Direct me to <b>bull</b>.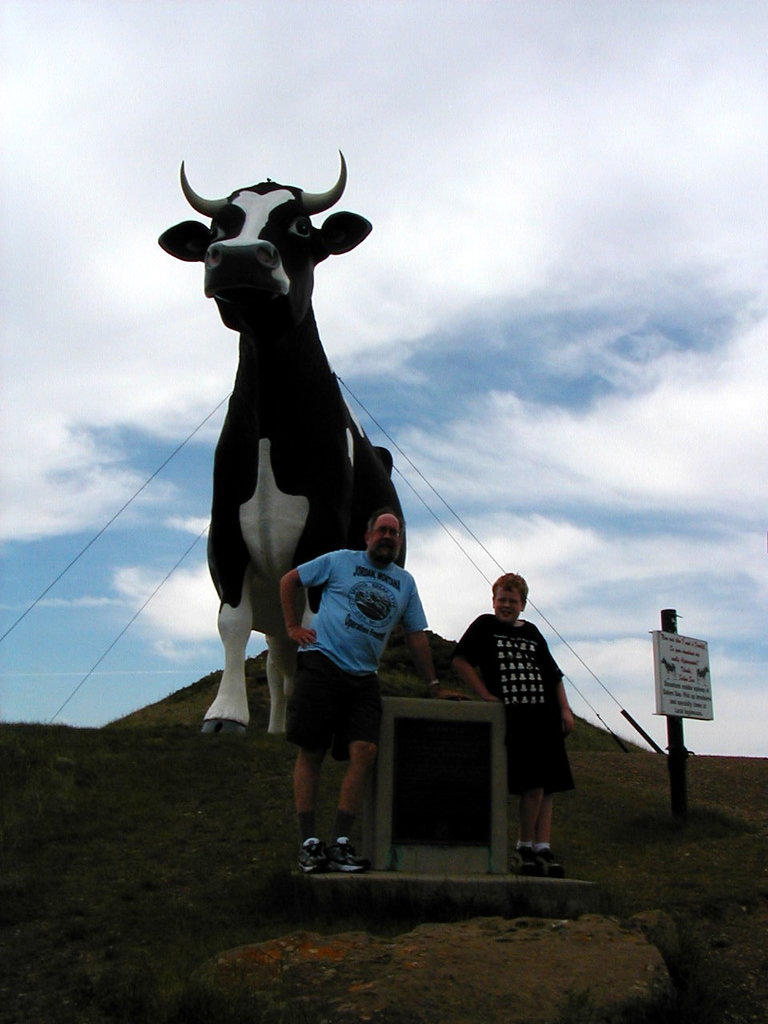
Direction: box=[154, 144, 408, 737].
